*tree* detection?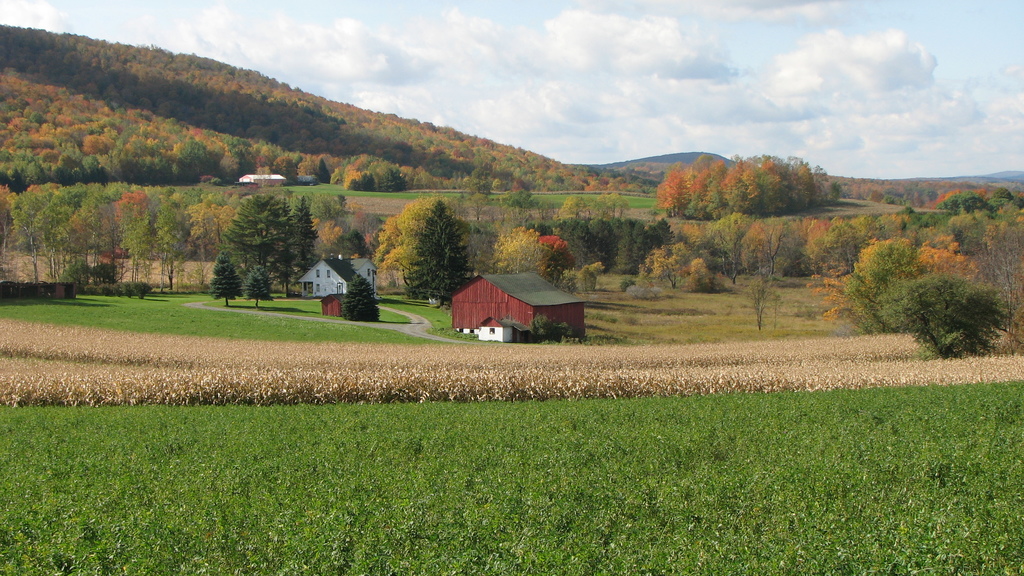
[92,178,130,300]
